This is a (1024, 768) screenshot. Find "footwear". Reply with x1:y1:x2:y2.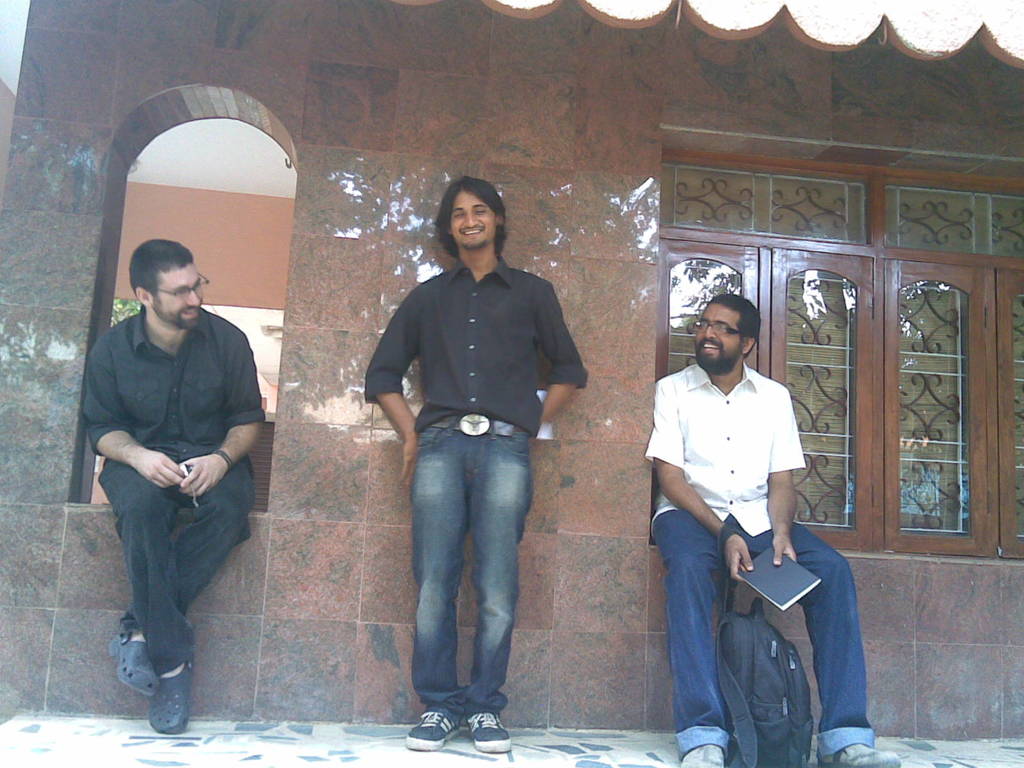
109:645:189:738.
